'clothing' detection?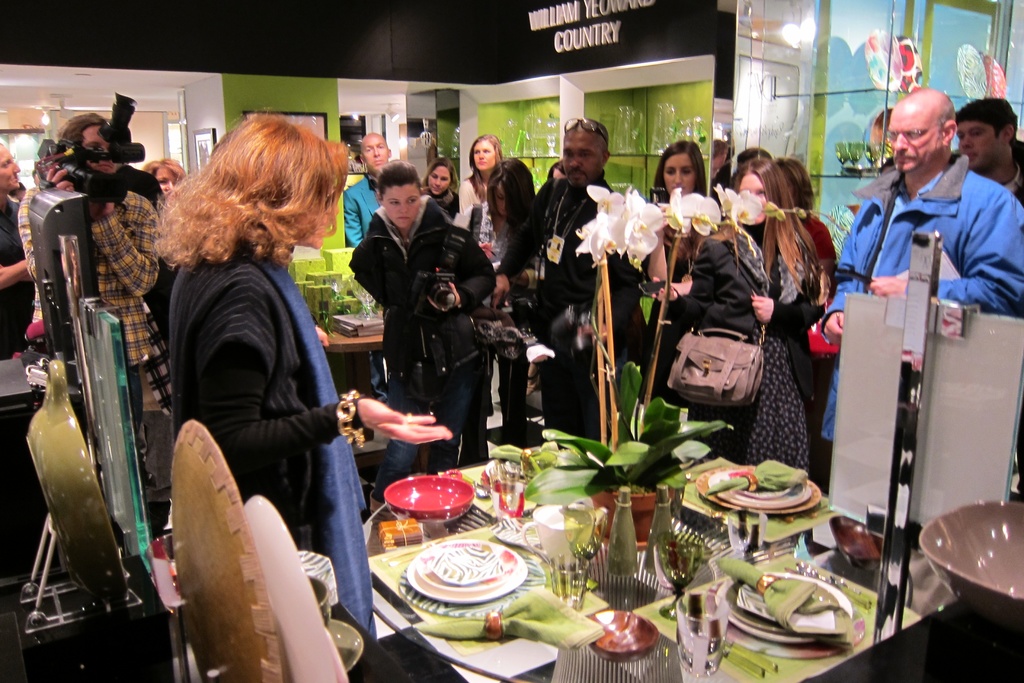
817/150/1023/438
